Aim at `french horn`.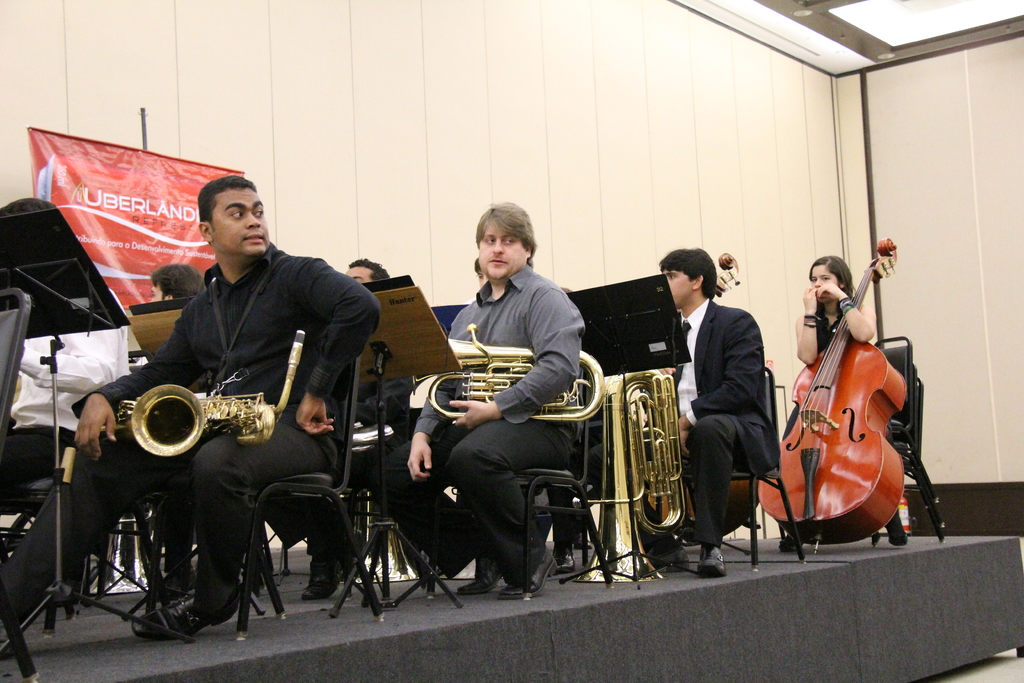
Aimed at [406,322,609,425].
